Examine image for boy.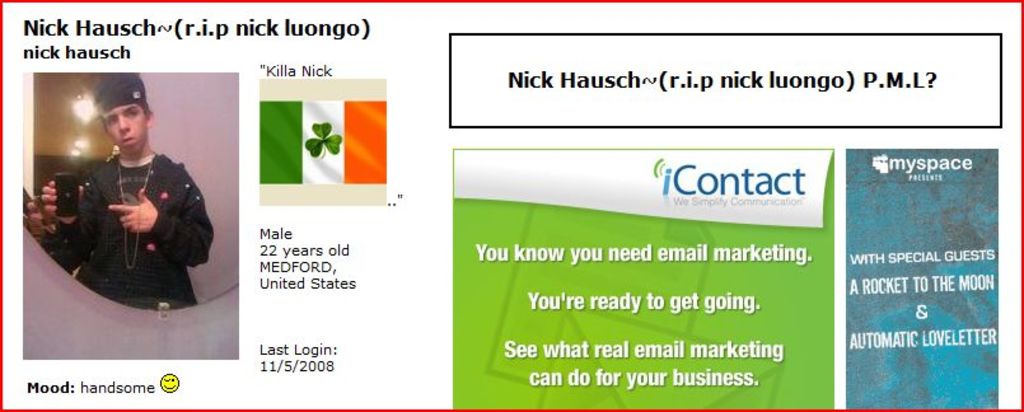
Examination result: 37 79 207 305.
